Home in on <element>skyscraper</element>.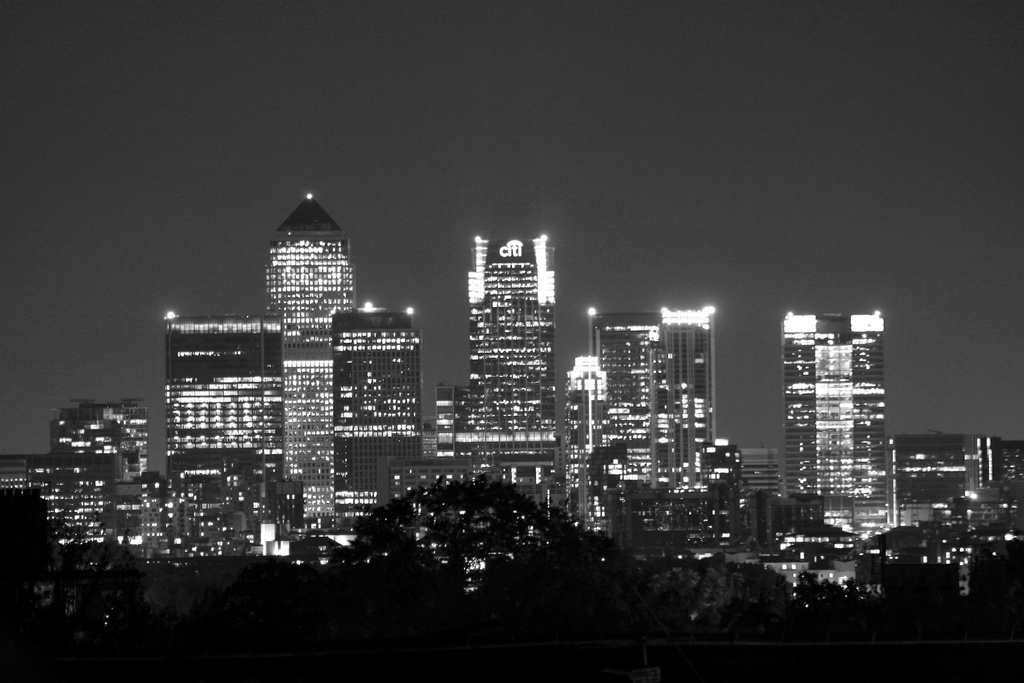
Homed in at <region>263, 184, 362, 531</region>.
